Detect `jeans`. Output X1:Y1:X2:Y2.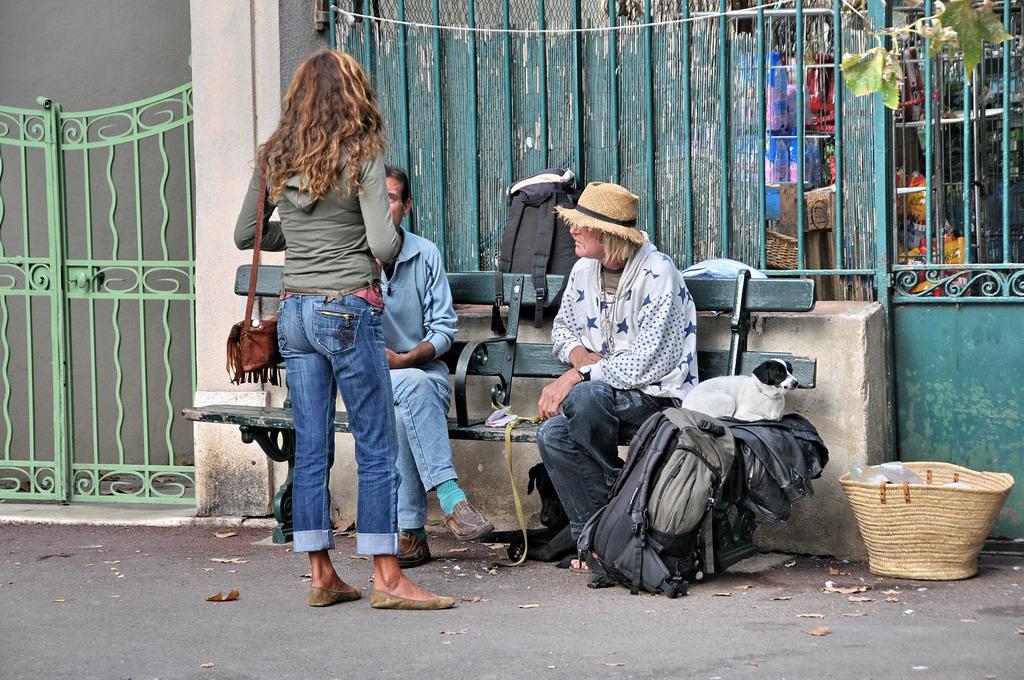
277:287:401:548.
